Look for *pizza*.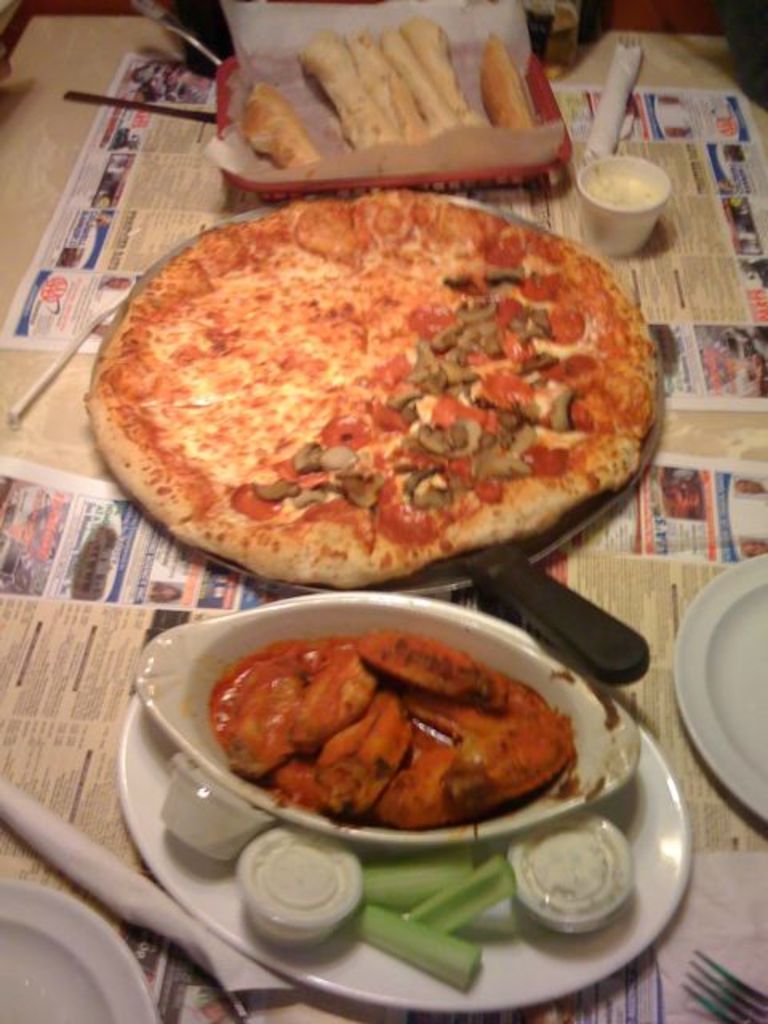
Found: bbox=[91, 170, 670, 602].
